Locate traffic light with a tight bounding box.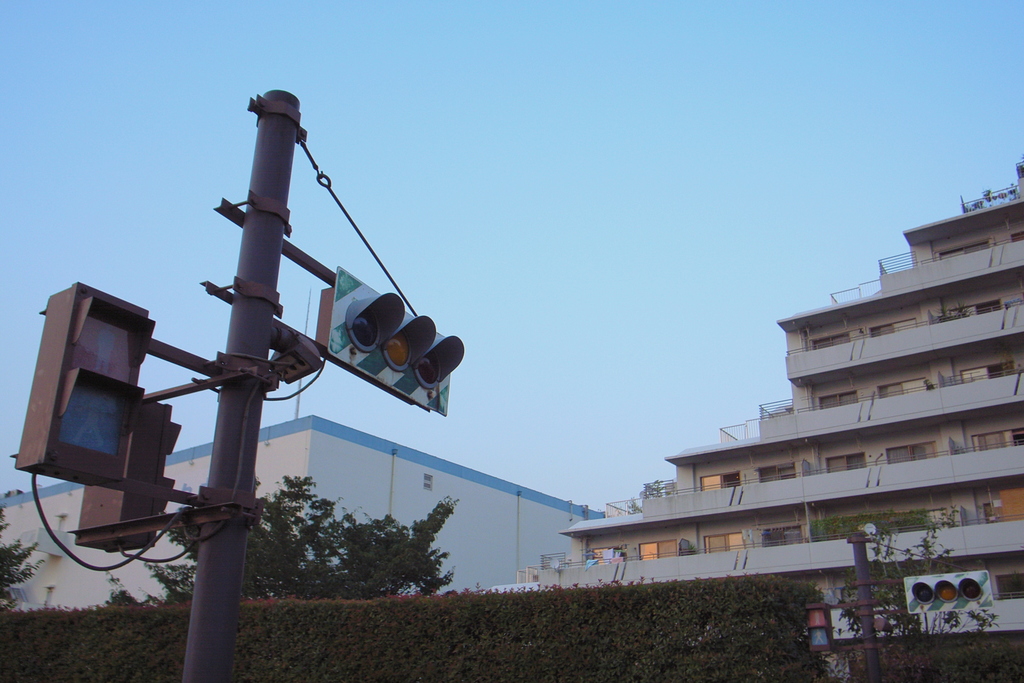
(x1=902, y1=568, x2=996, y2=615).
